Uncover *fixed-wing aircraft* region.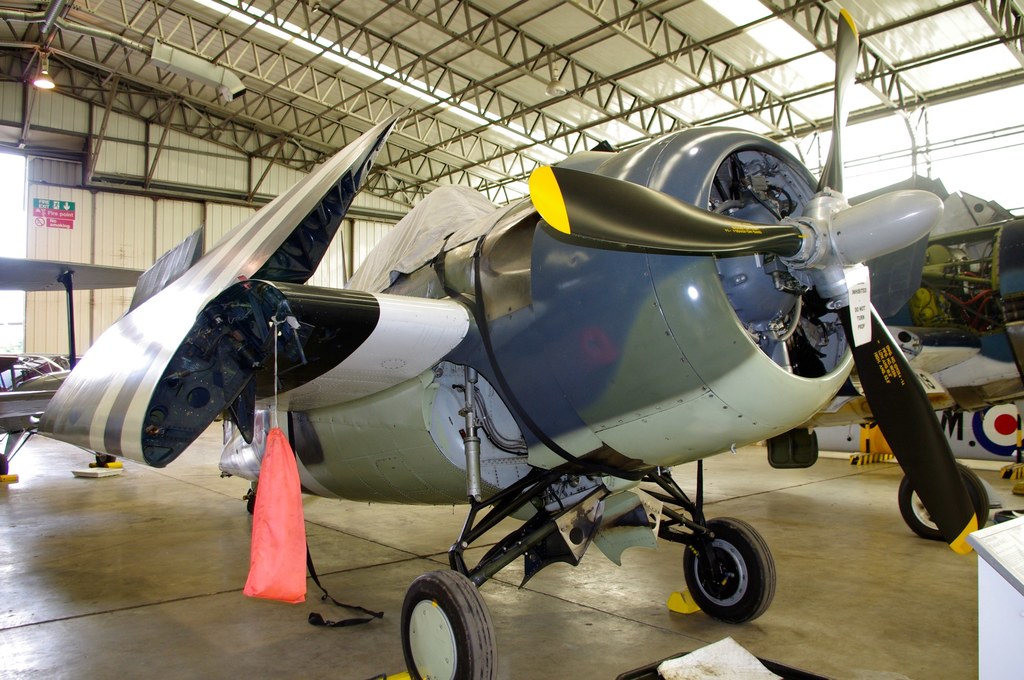
Uncovered: region(766, 182, 1023, 549).
